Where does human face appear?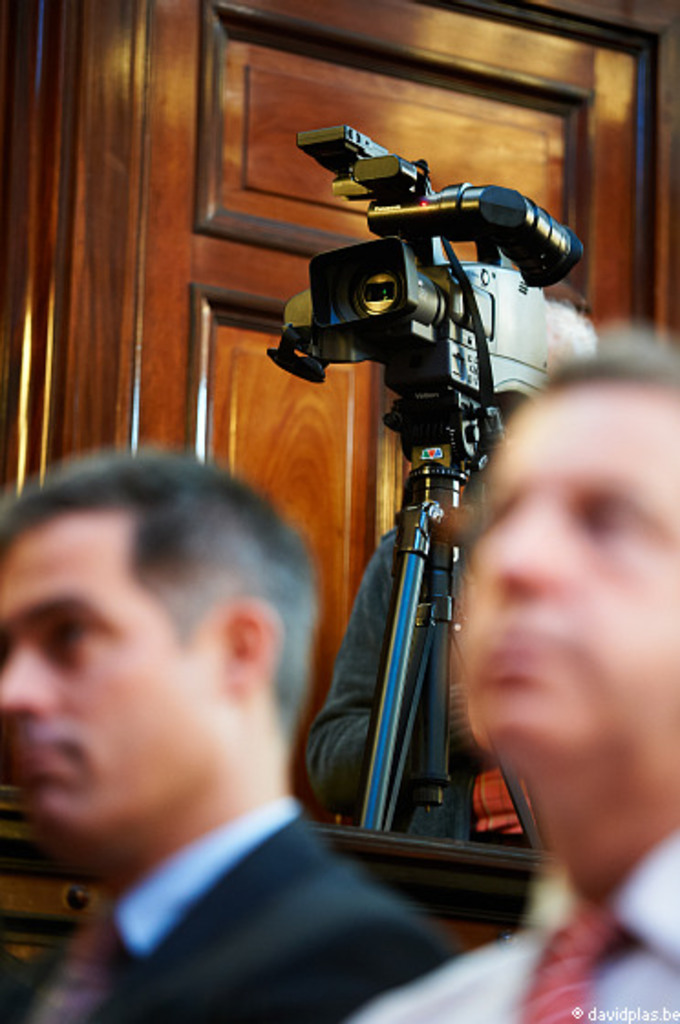
Appears at (x1=462, y1=388, x2=678, y2=748).
